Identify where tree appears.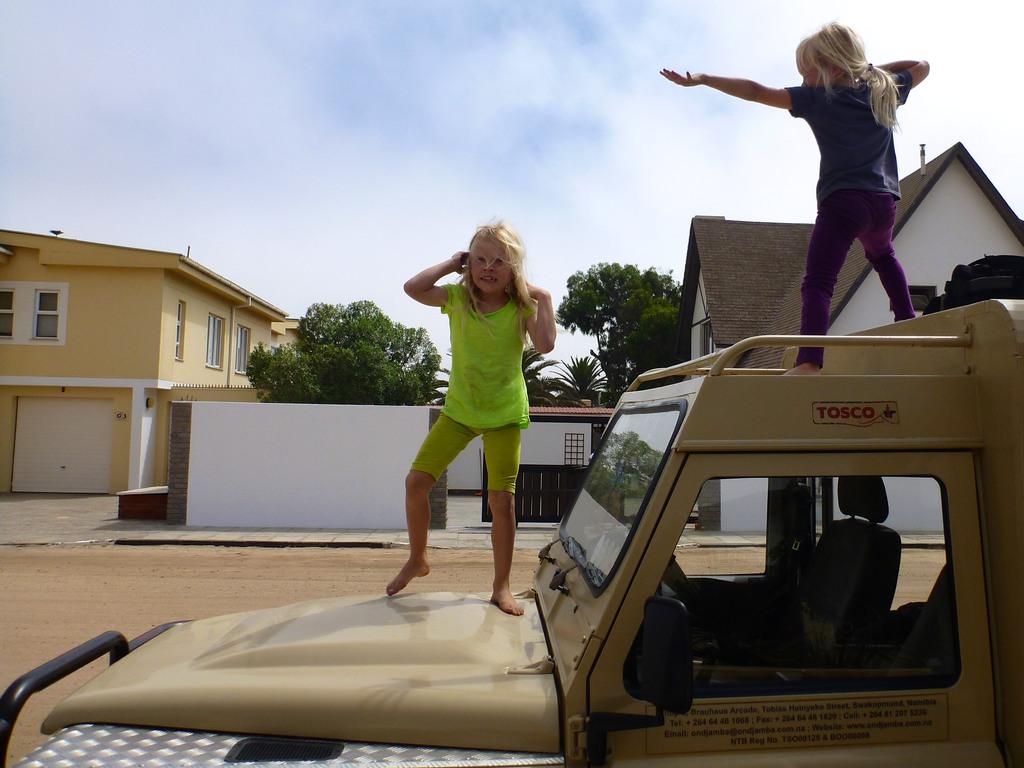
Appears at 518, 345, 556, 413.
